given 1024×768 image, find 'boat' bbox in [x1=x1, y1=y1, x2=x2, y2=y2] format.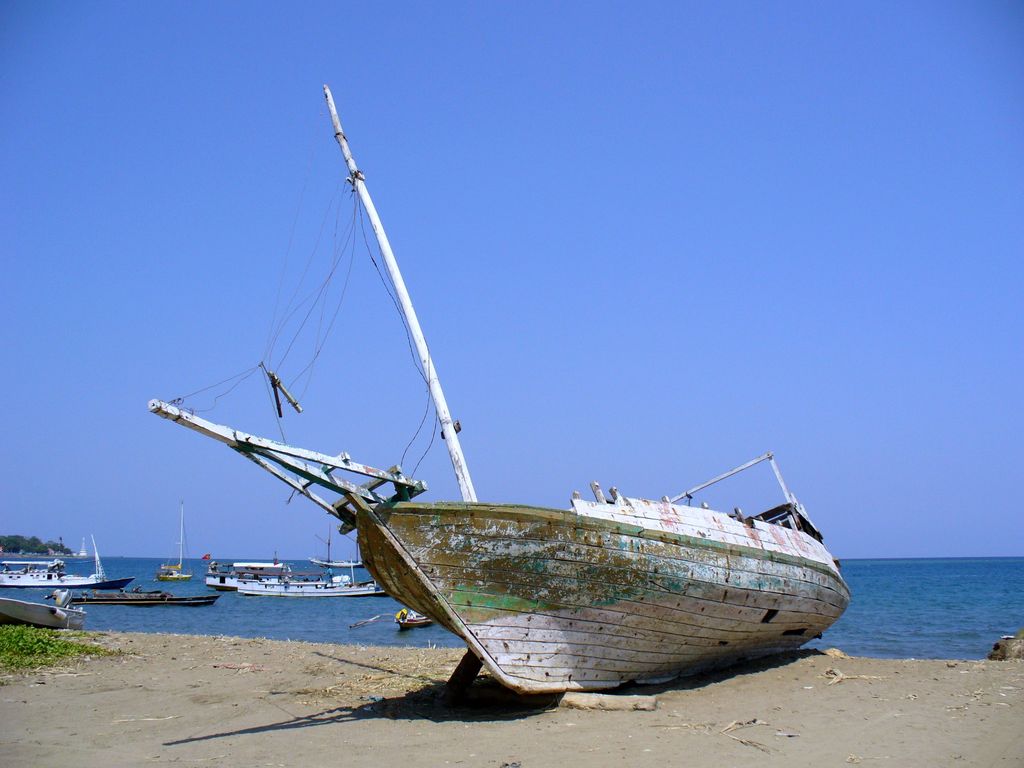
[x1=152, y1=502, x2=191, y2=580].
